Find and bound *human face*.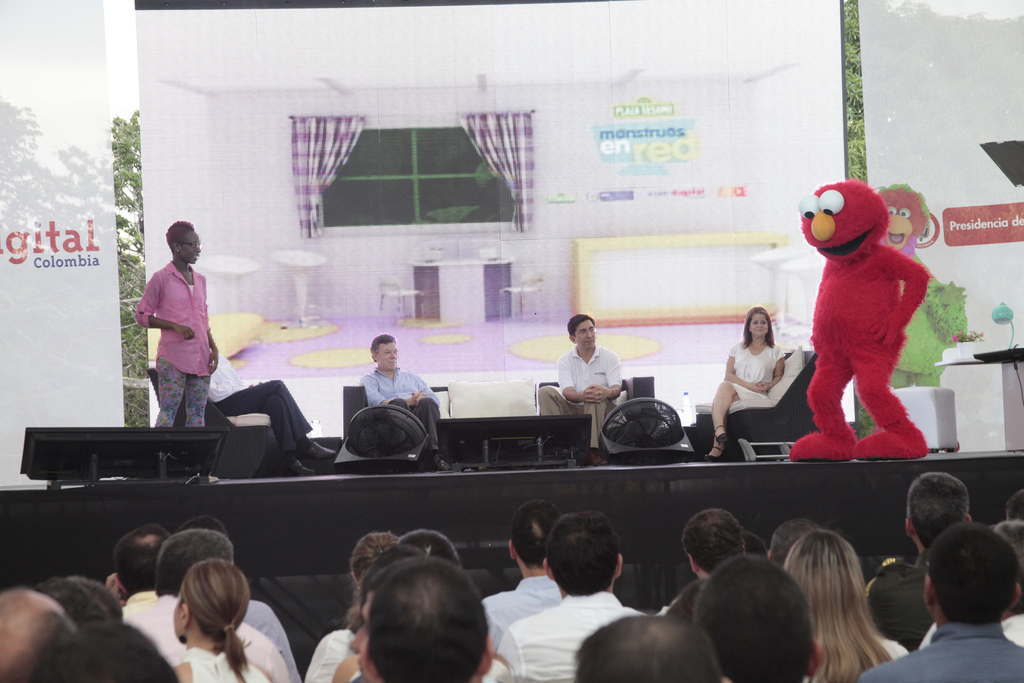
Bound: Rect(572, 317, 596, 353).
